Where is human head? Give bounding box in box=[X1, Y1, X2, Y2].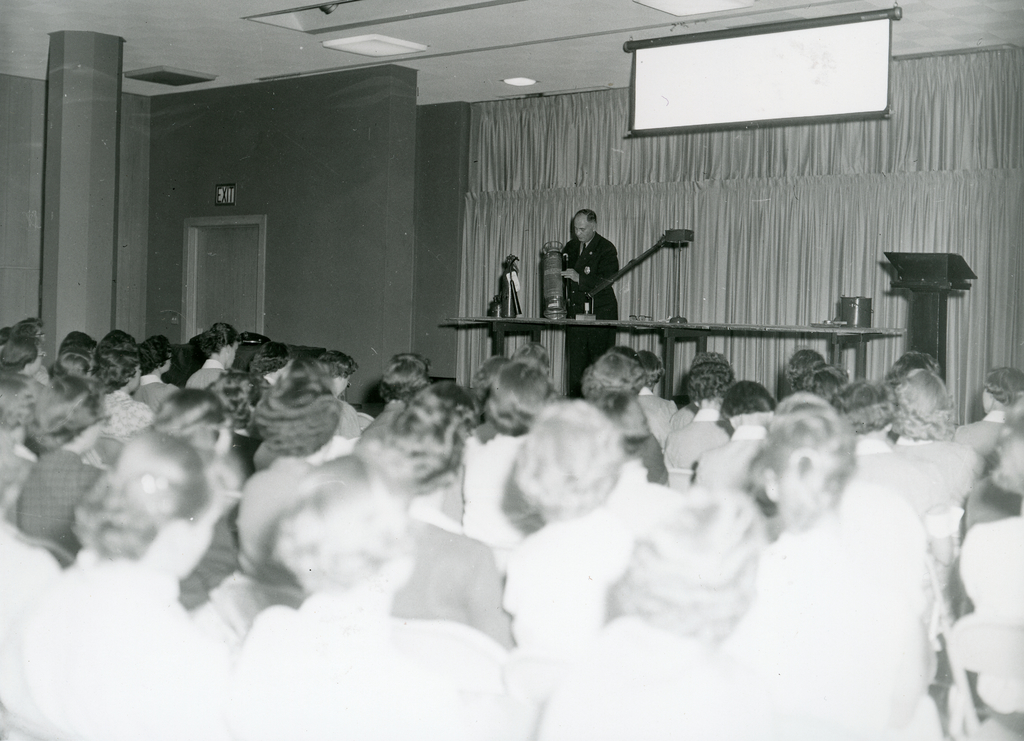
box=[749, 408, 854, 537].
